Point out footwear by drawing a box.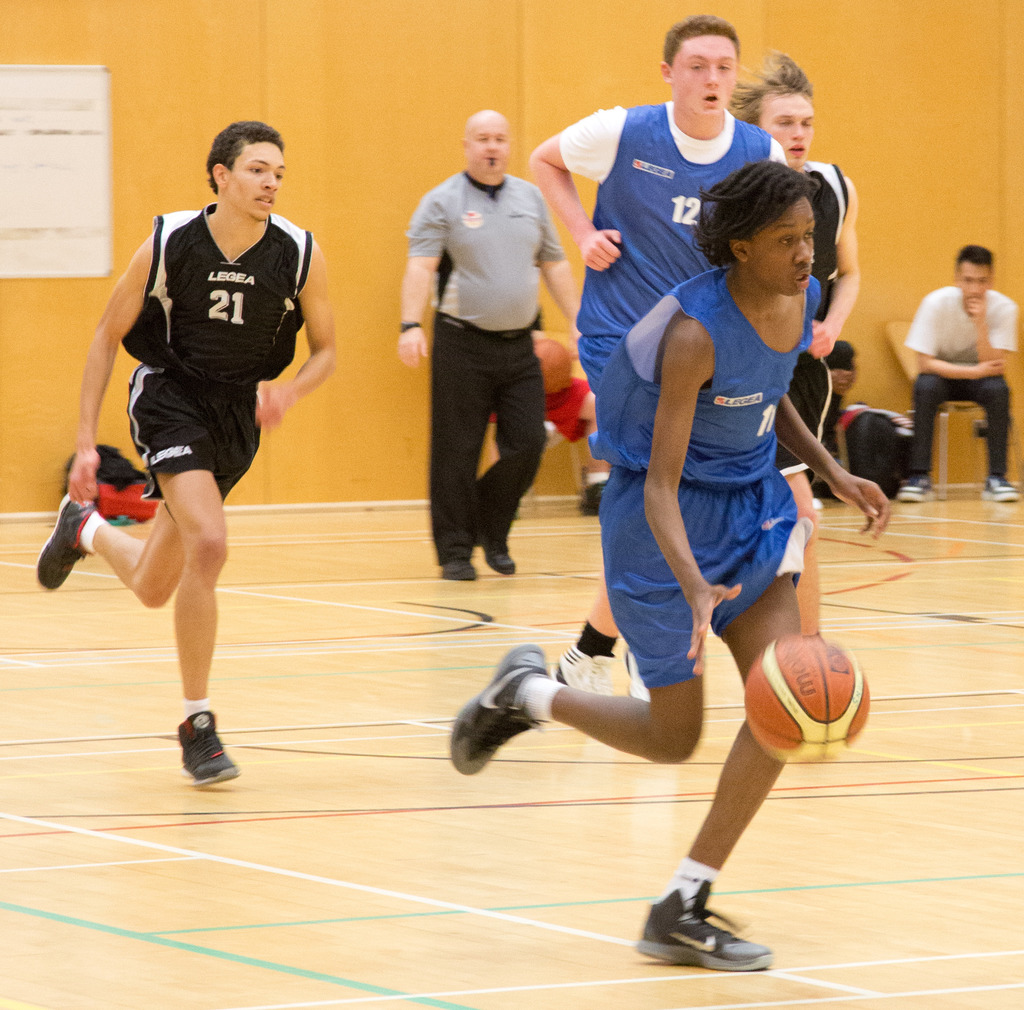
x1=471 y1=527 x2=520 y2=576.
